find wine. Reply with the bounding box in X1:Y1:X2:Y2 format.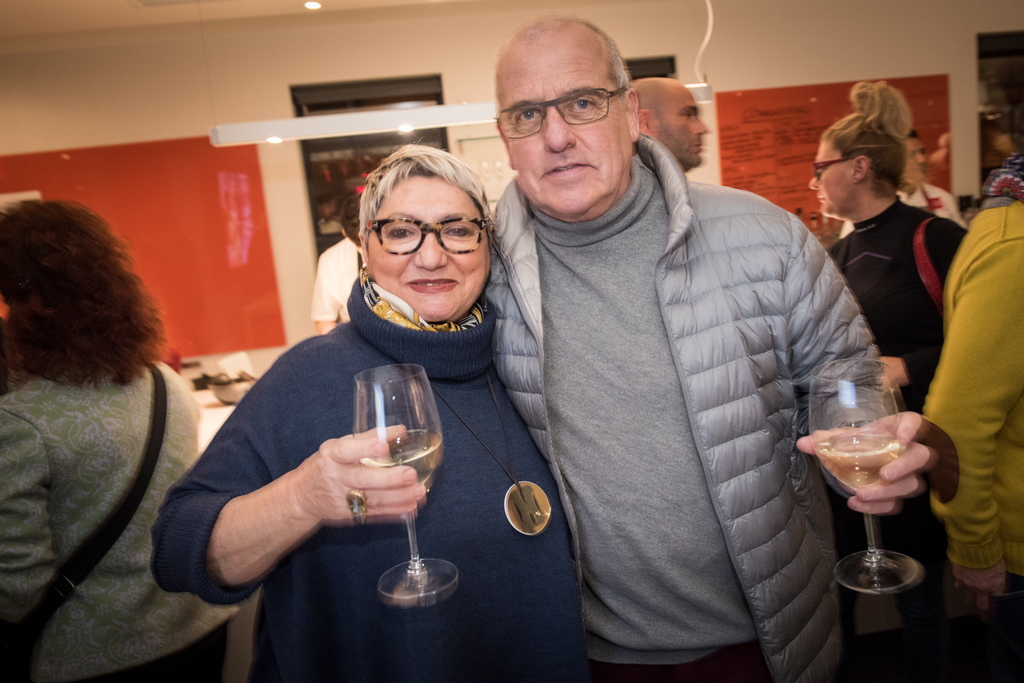
358:423:445:483.
